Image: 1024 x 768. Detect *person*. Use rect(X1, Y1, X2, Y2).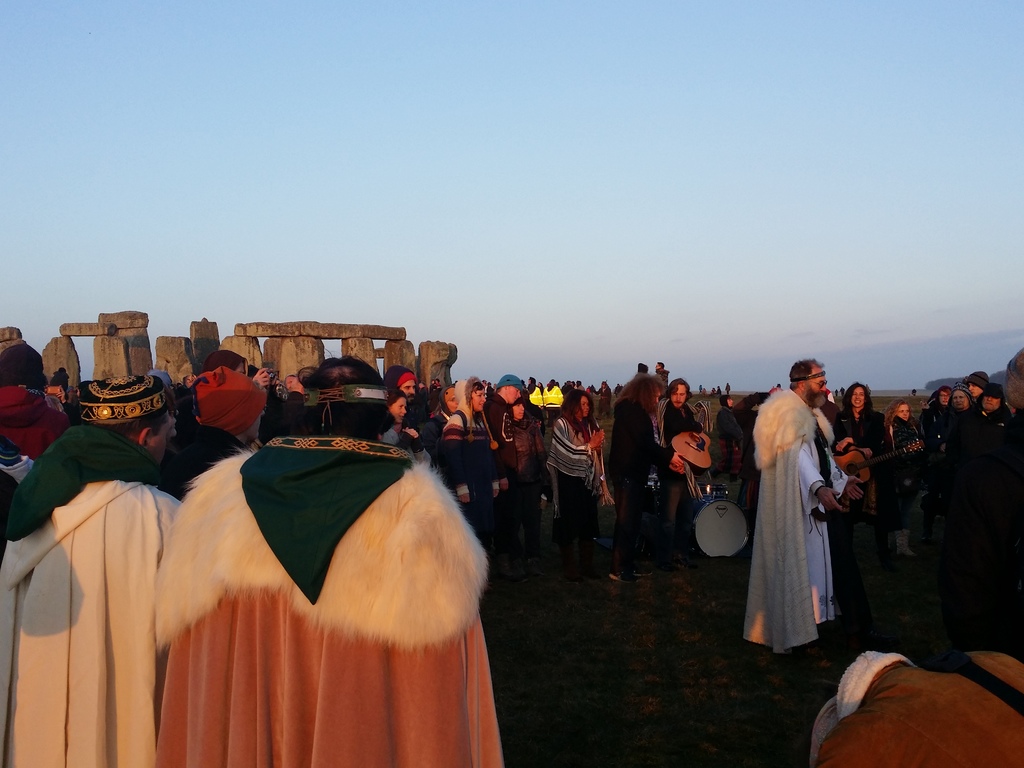
rect(924, 388, 948, 428).
